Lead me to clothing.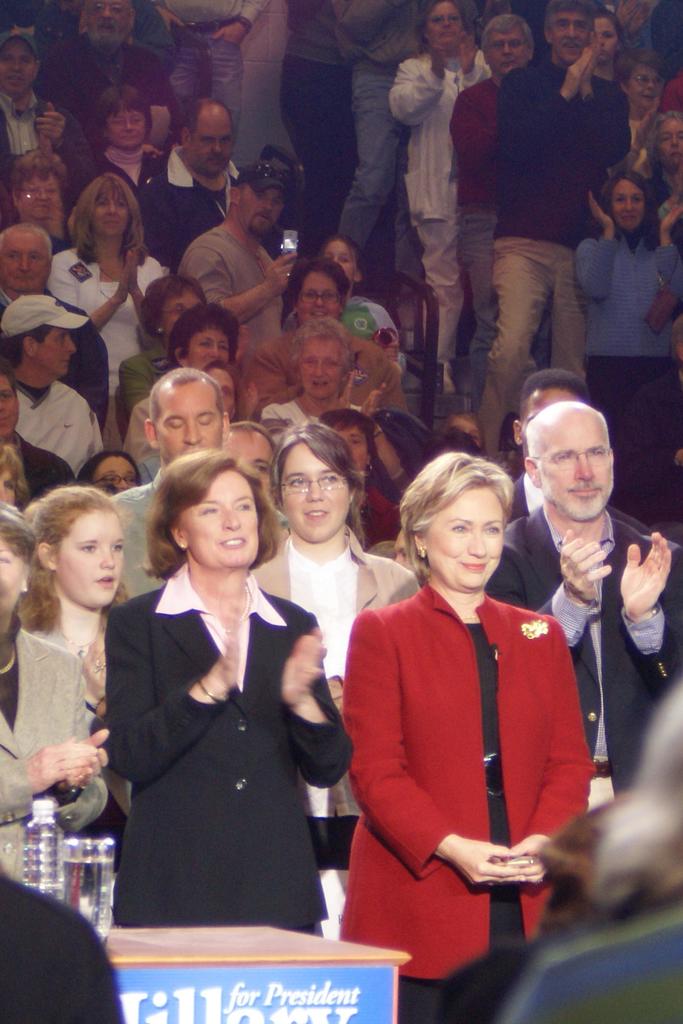
Lead to <bbox>383, 45, 484, 379</bbox>.
